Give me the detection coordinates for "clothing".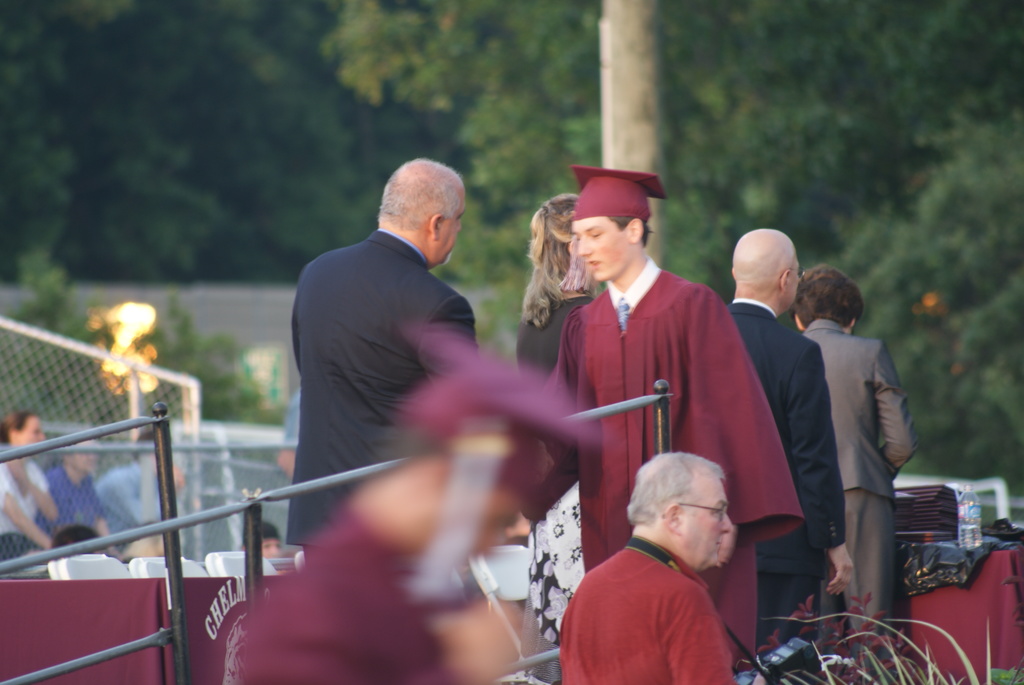
[281,227,479,565].
